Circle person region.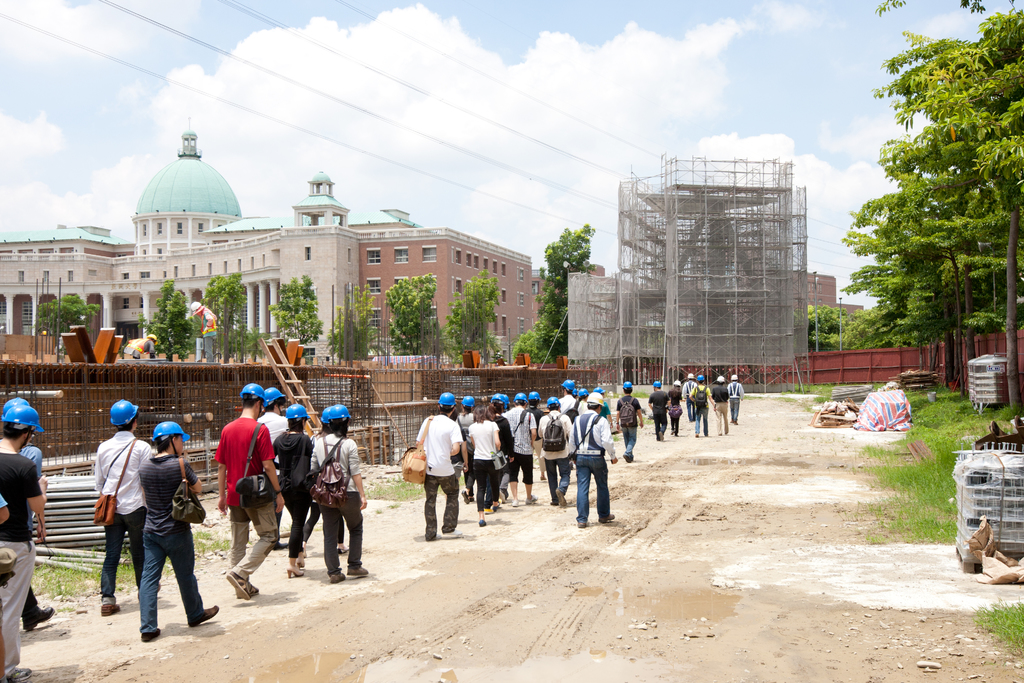
Region: x1=256, y1=380, x2=292, y2=547.
